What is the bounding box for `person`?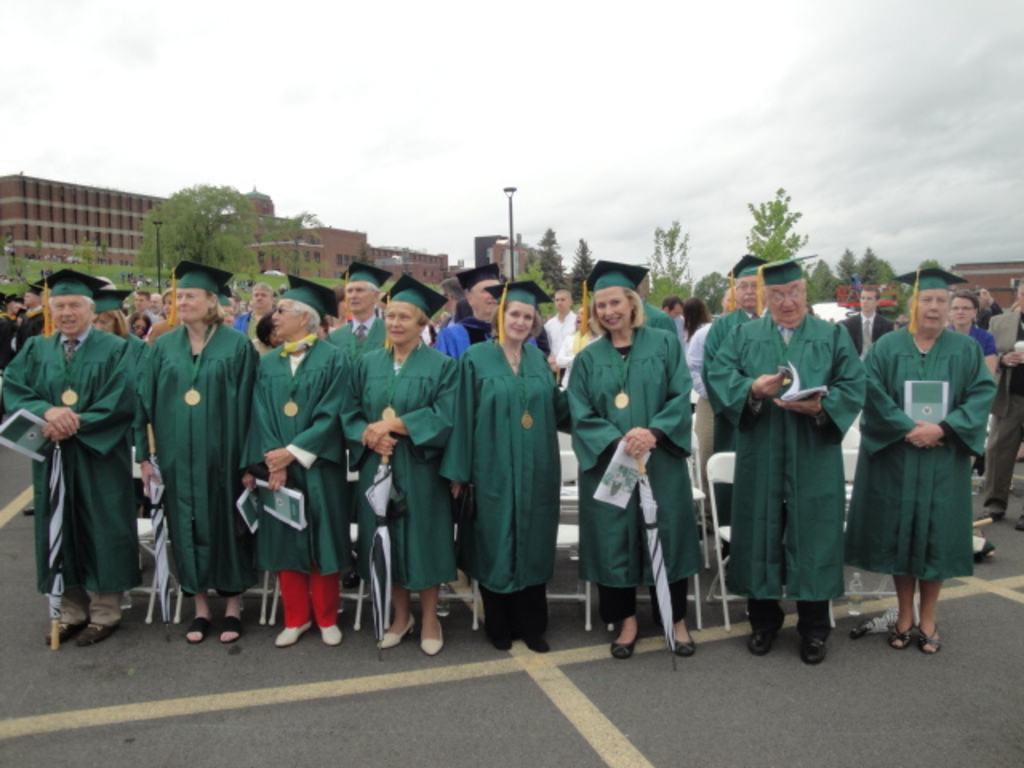
bbox=[18, 296, 29, 317].
